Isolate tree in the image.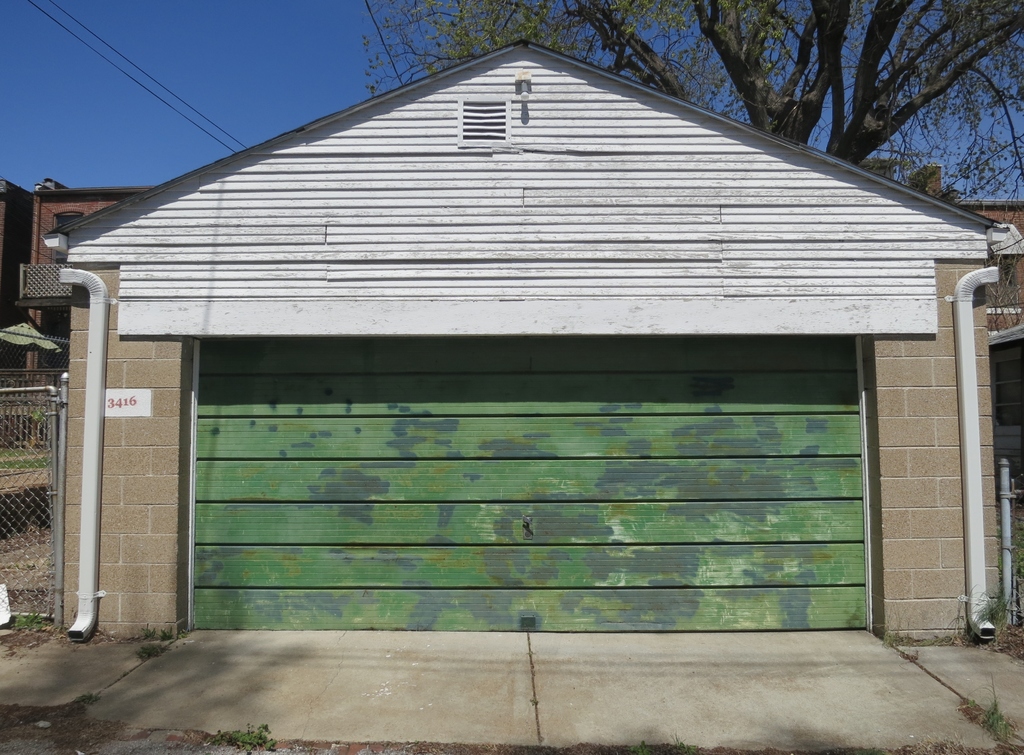
Isolated region: (333, 0, 1023, 488).
